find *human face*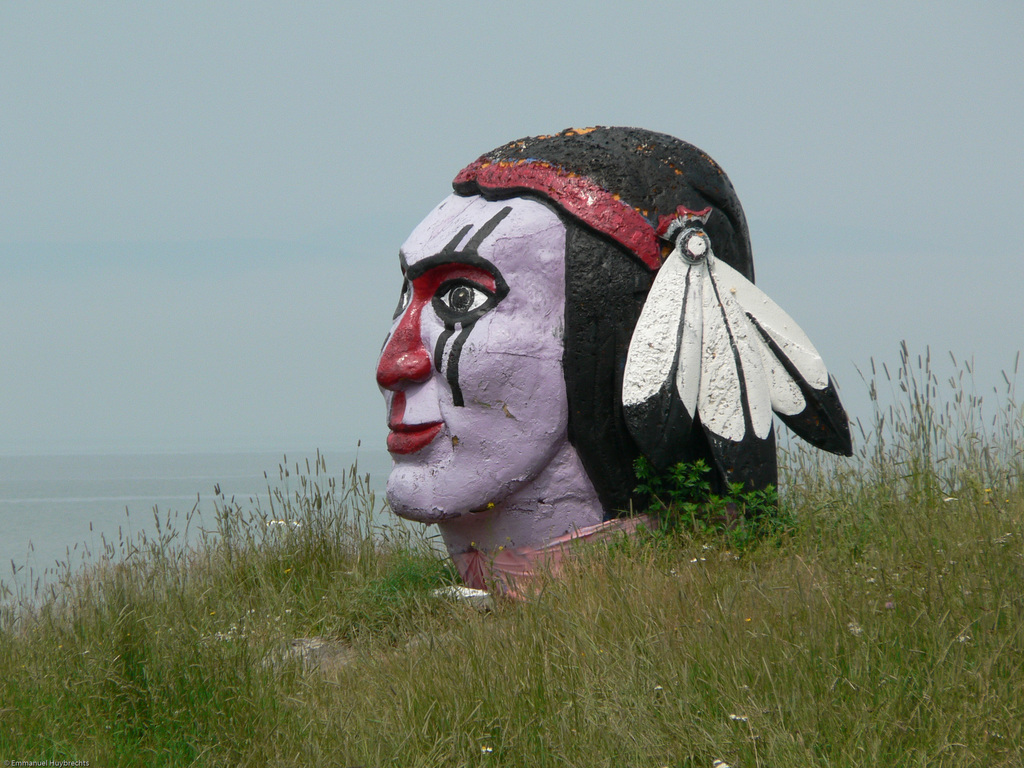
[left=379, top=195, right=567, bottom=524]
